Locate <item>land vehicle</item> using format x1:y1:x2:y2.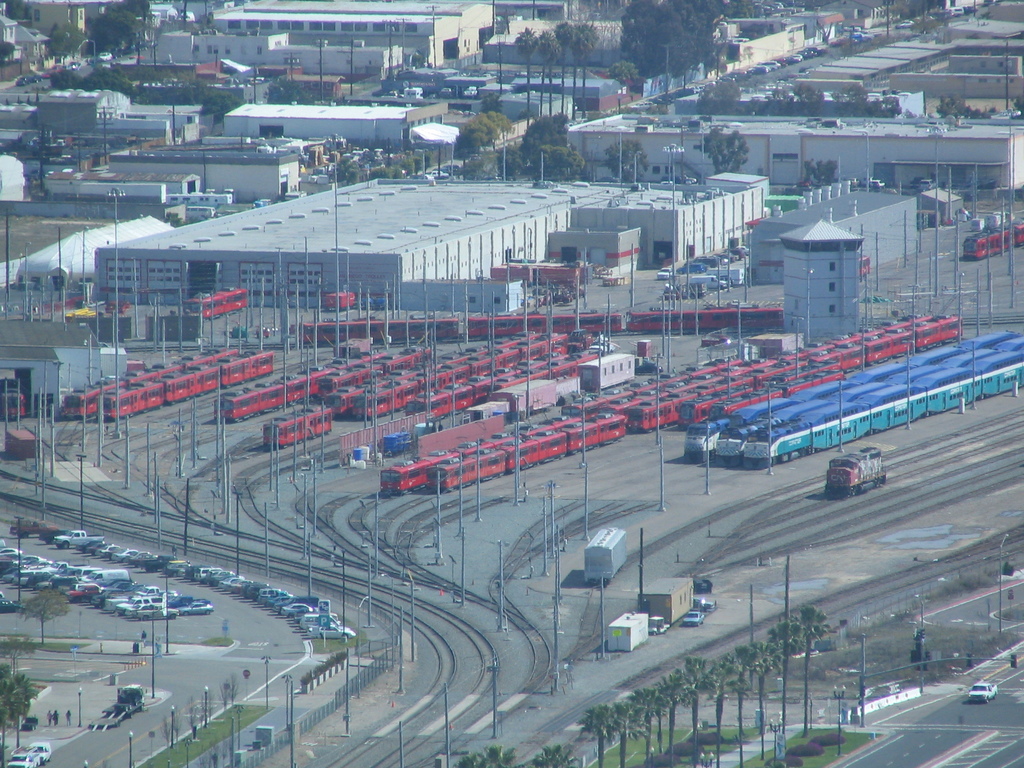
678:319:965:428.
